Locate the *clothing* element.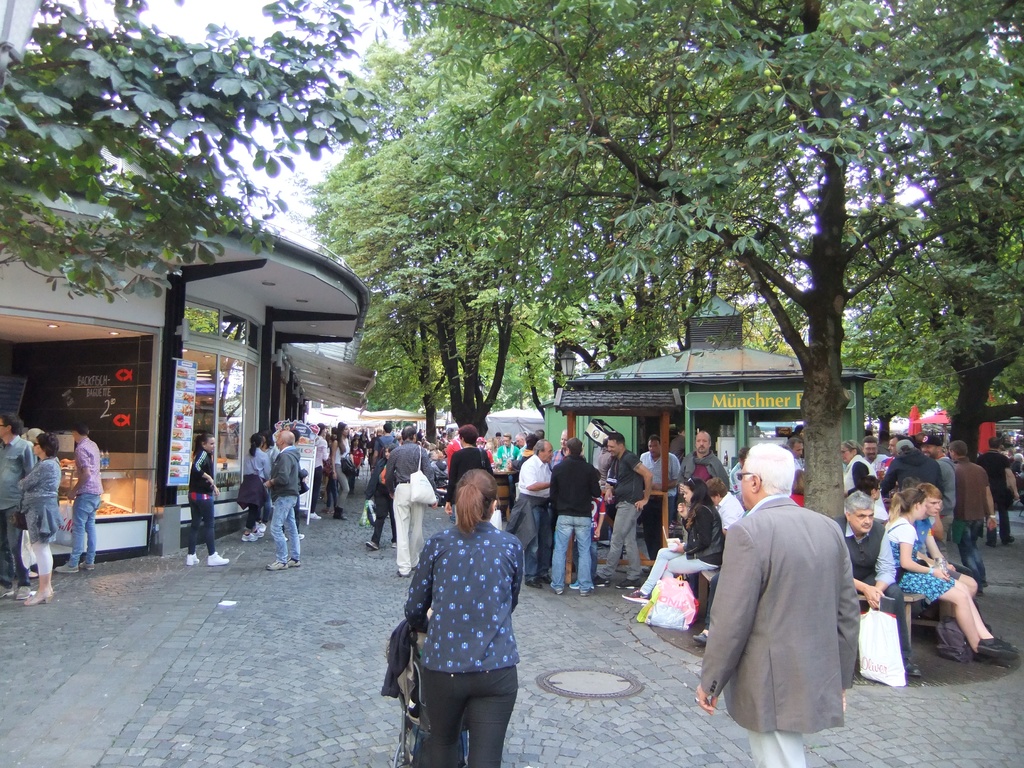
Element bbox: 3/433/38/581.
